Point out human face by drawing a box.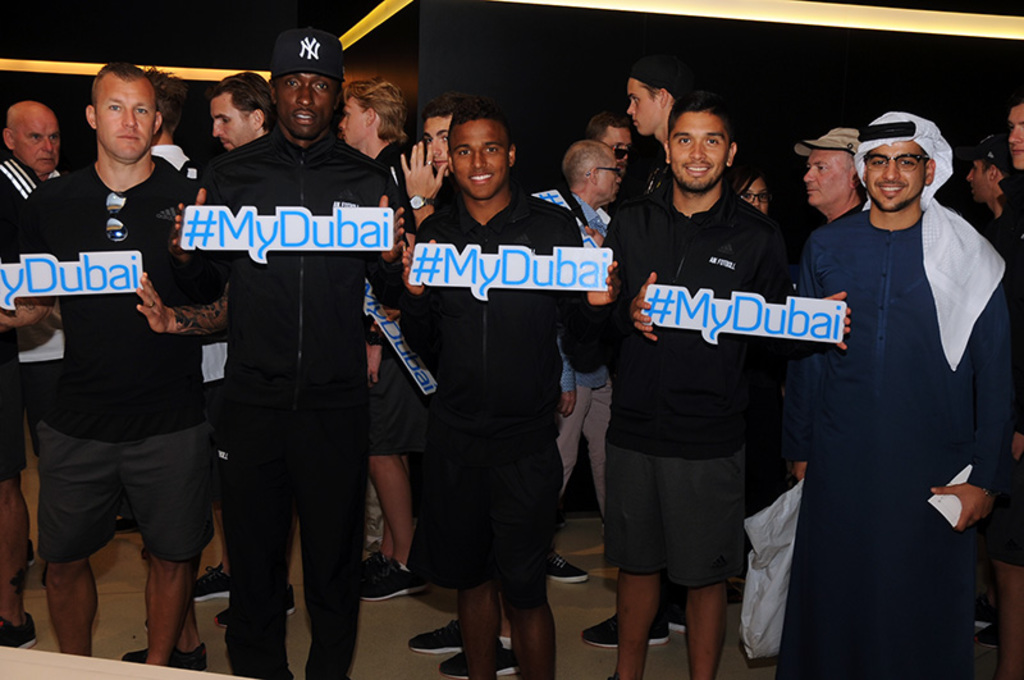
(left=602, top=128, right=632, bottom=161).
